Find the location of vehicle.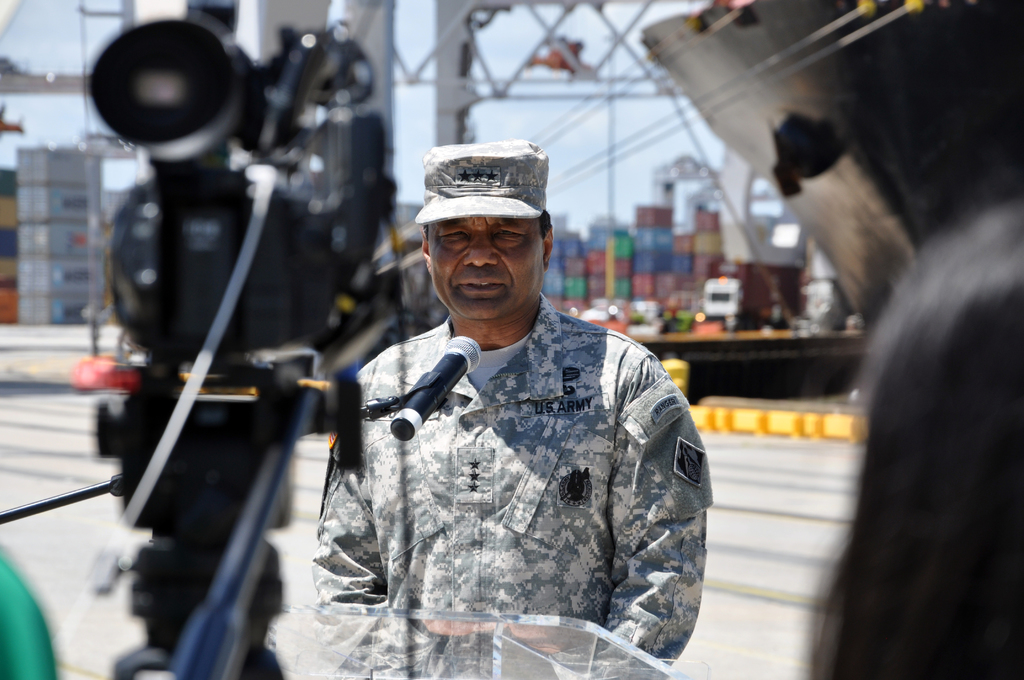
Location: [703,276,788,332].
